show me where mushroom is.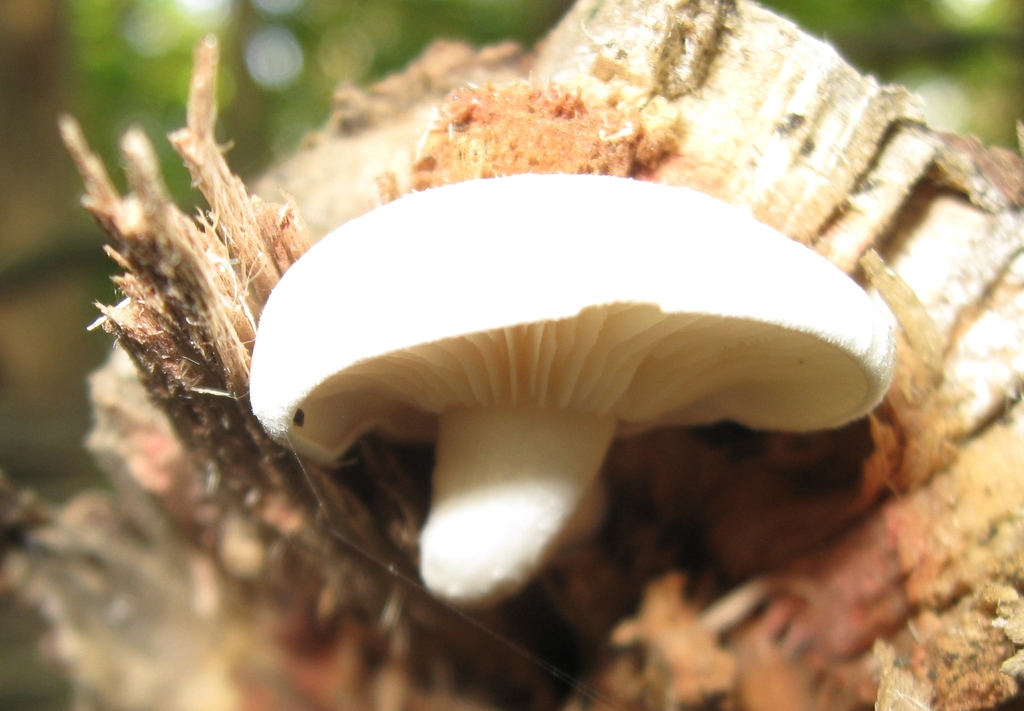
mushroom is at l=252, t=179, r=908, b=661.
